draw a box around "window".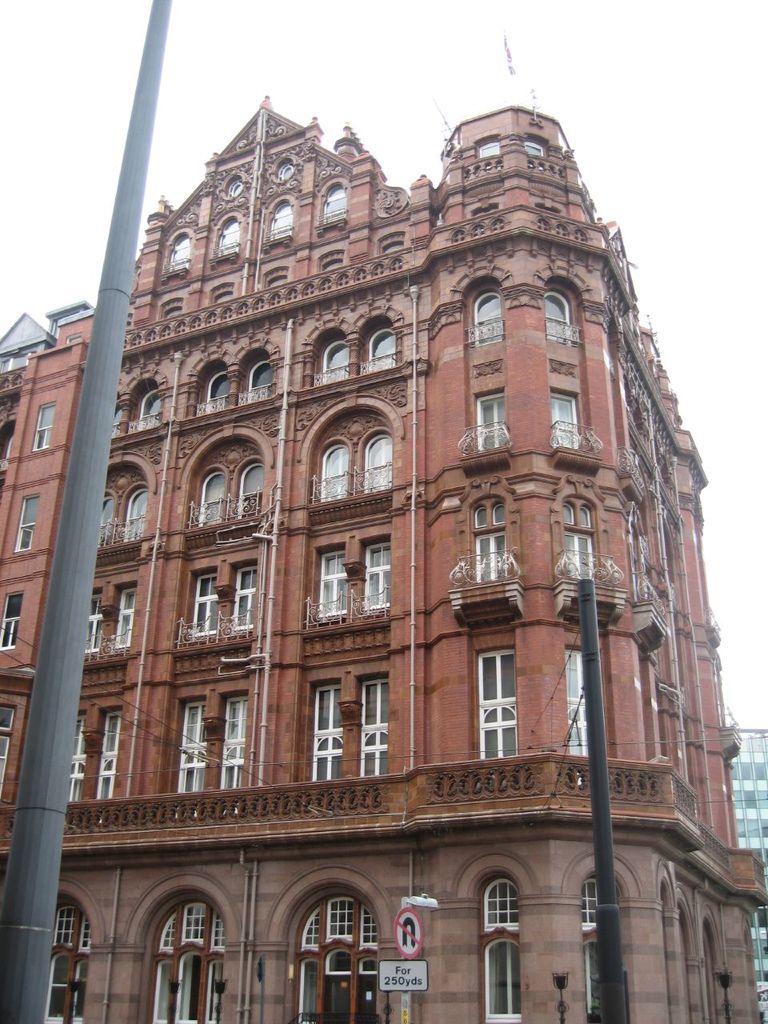
region(329, 894, 351, 943).
